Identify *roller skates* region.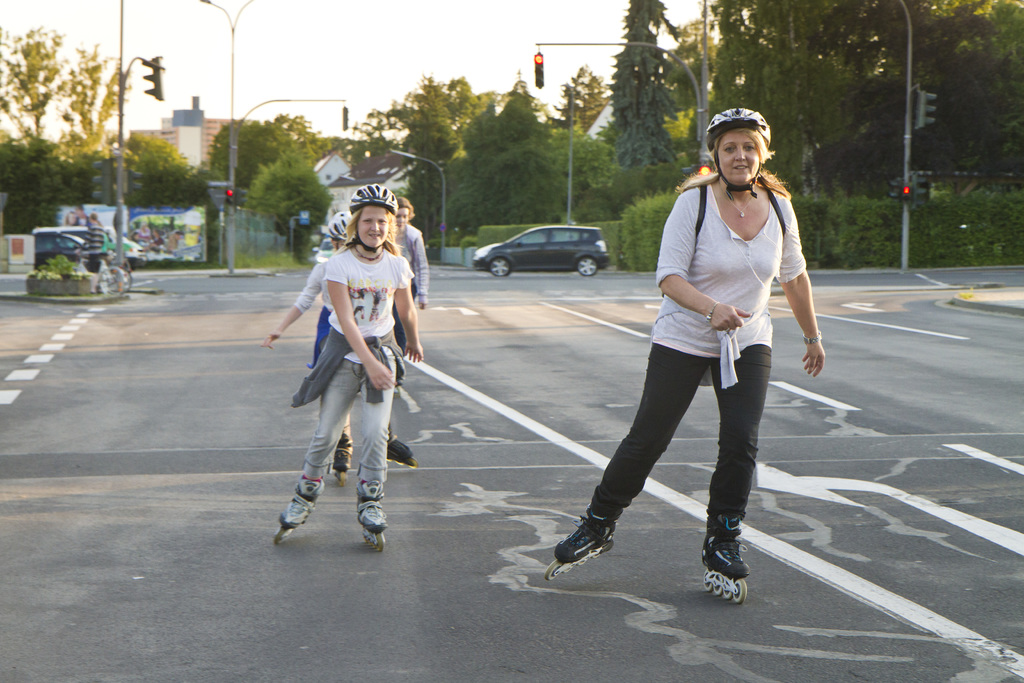
Region: [x1=701, y1=514, x2=753, y2=606].
